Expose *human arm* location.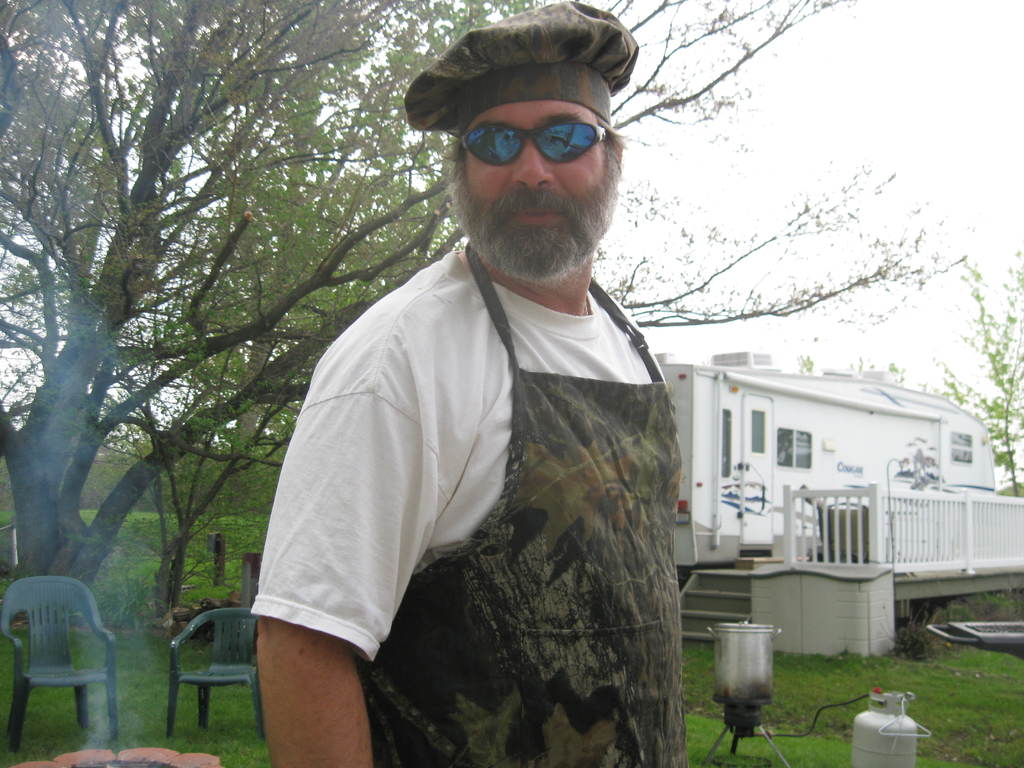
Exposed at [252, 384, 420, 767].
